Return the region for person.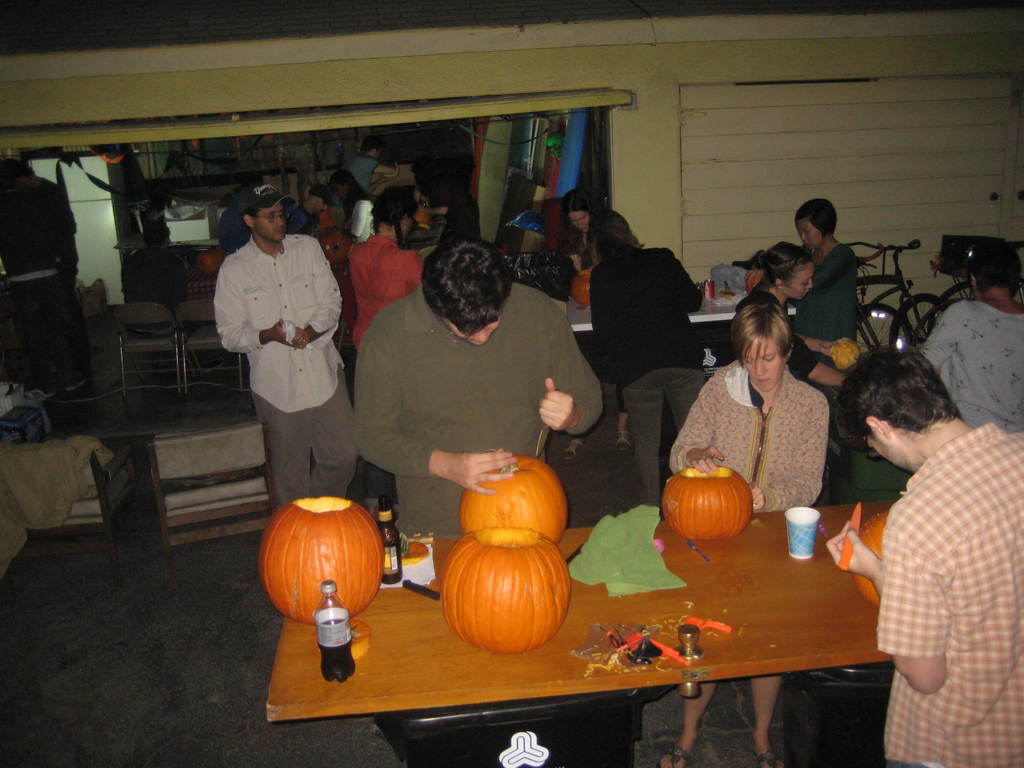
{"left": 851, "top": 313, "right": 1016, "bottom": 760}.
